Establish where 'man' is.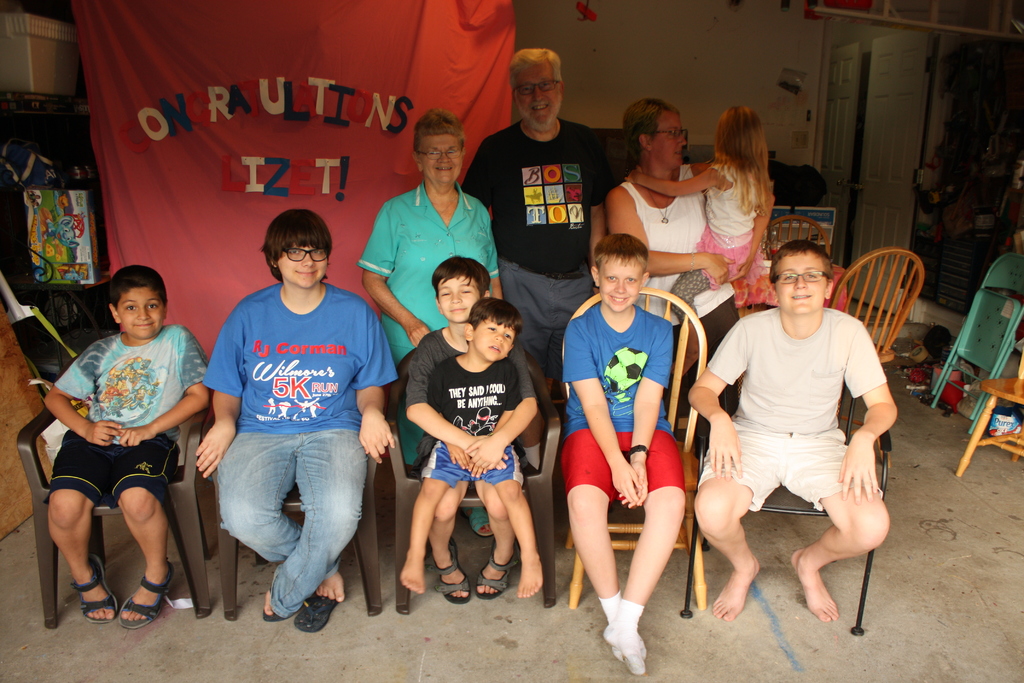
Established at [464,47,612,426].
